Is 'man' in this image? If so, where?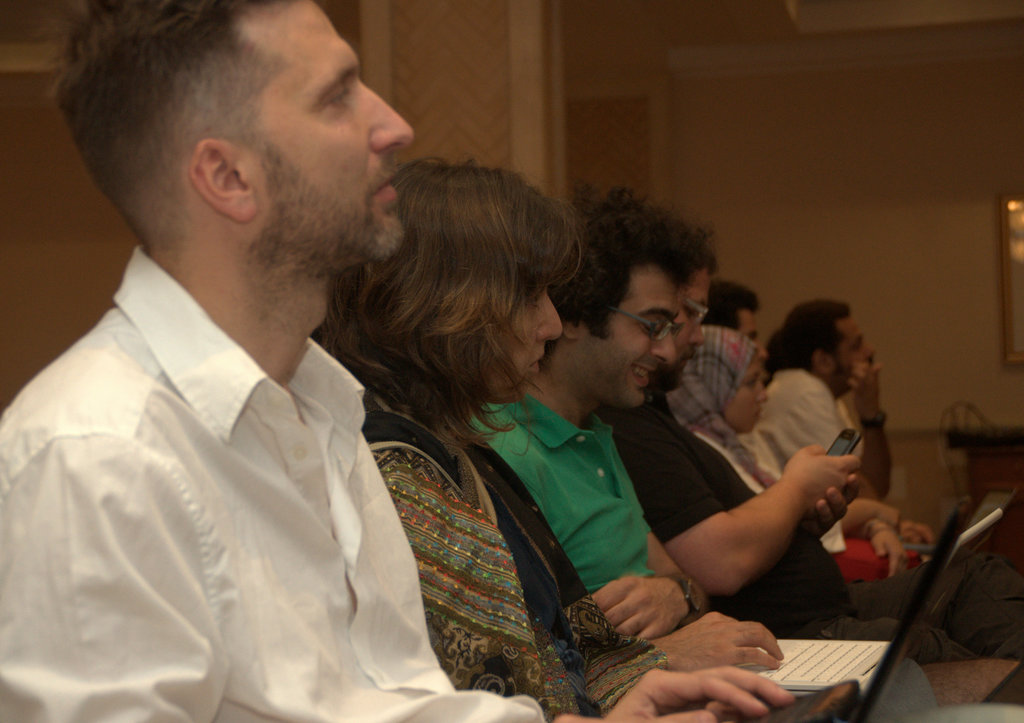
Yes, at locate(474, 180, 787, 675).
